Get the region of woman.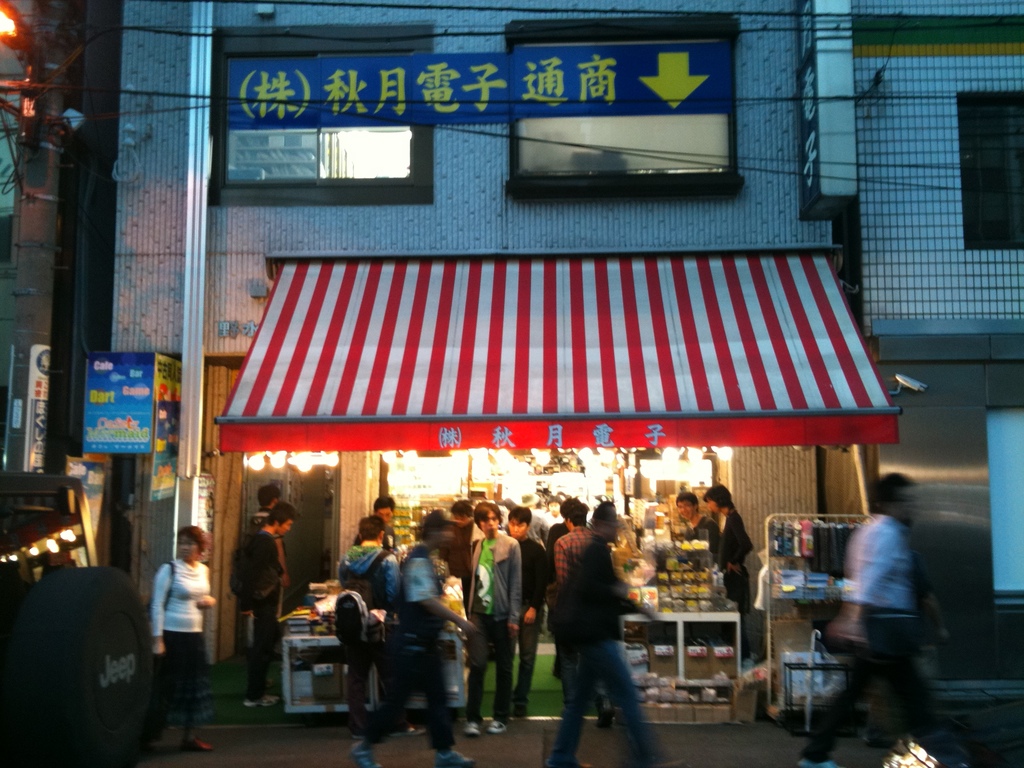
(466, 499, 521, 740).
